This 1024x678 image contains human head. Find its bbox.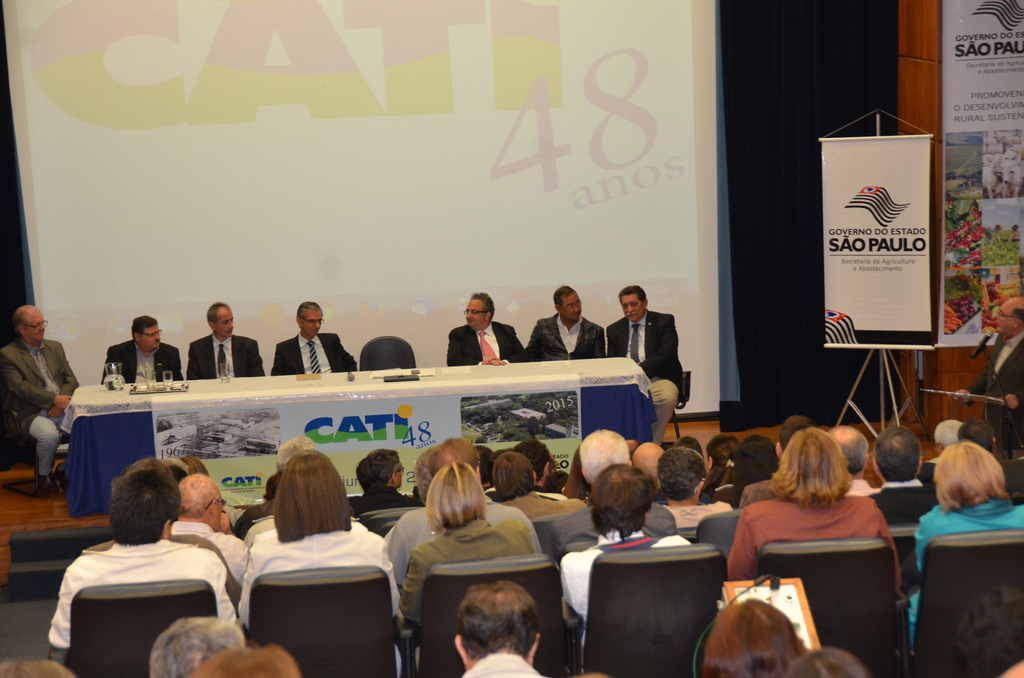
(x1=430, y1=433, x2=479, y2=471).
